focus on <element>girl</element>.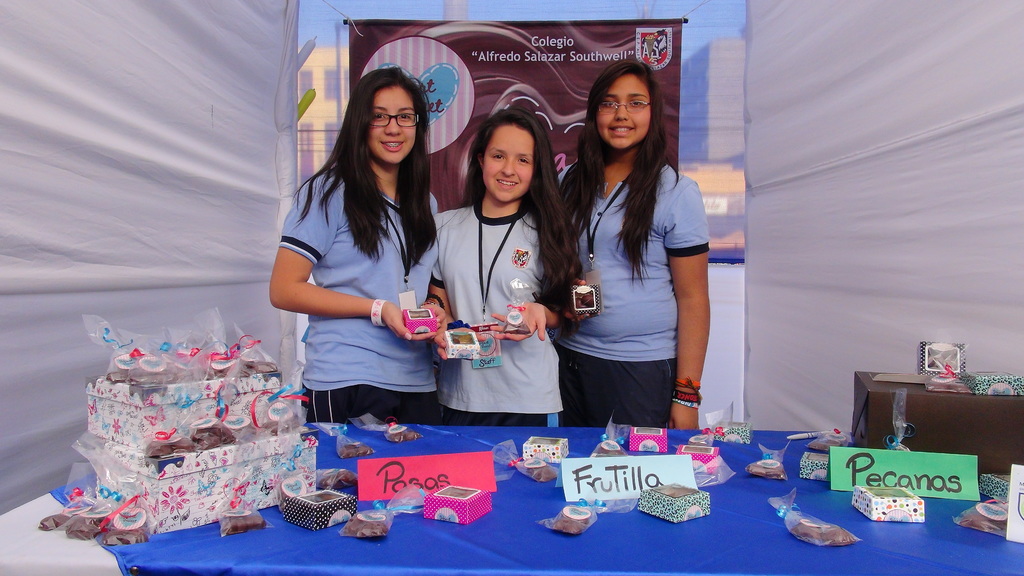
Focused at (269,67,446,424).
